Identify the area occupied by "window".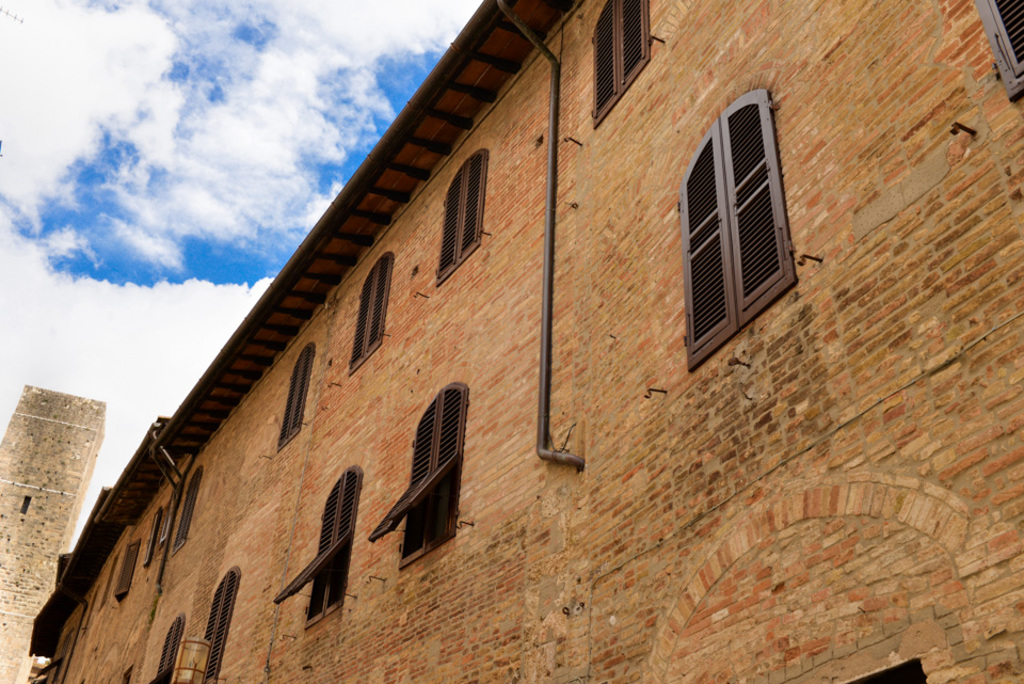
Area: (438, 148, 491, 285).
